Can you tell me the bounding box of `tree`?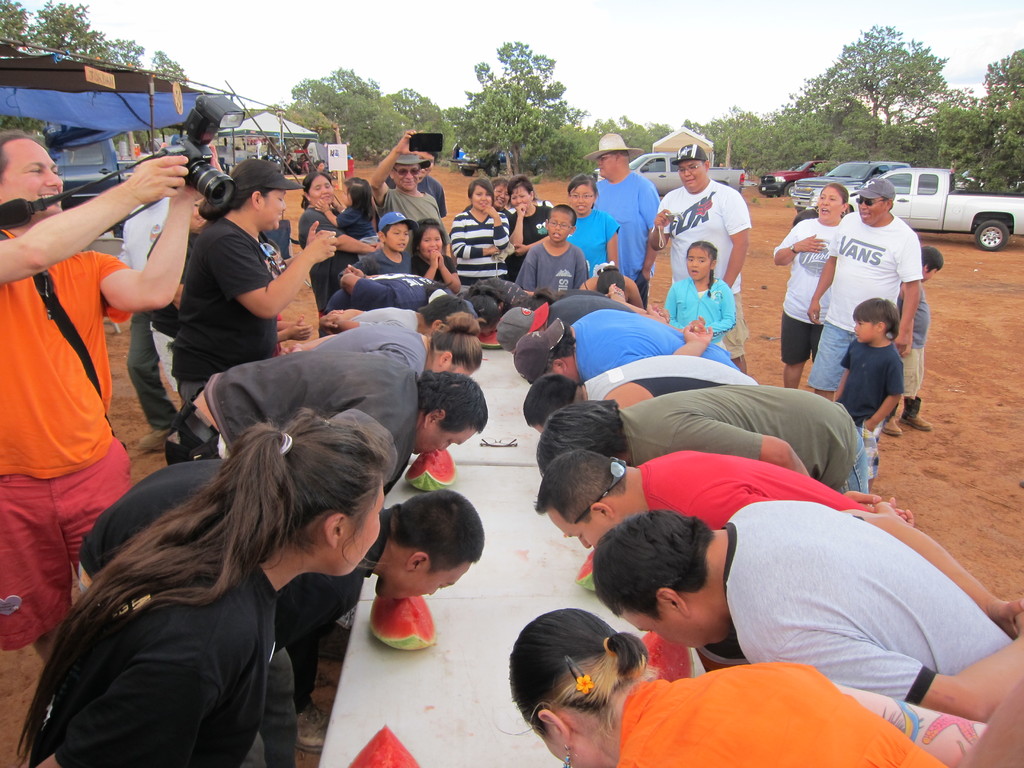
784:15:948:143.
